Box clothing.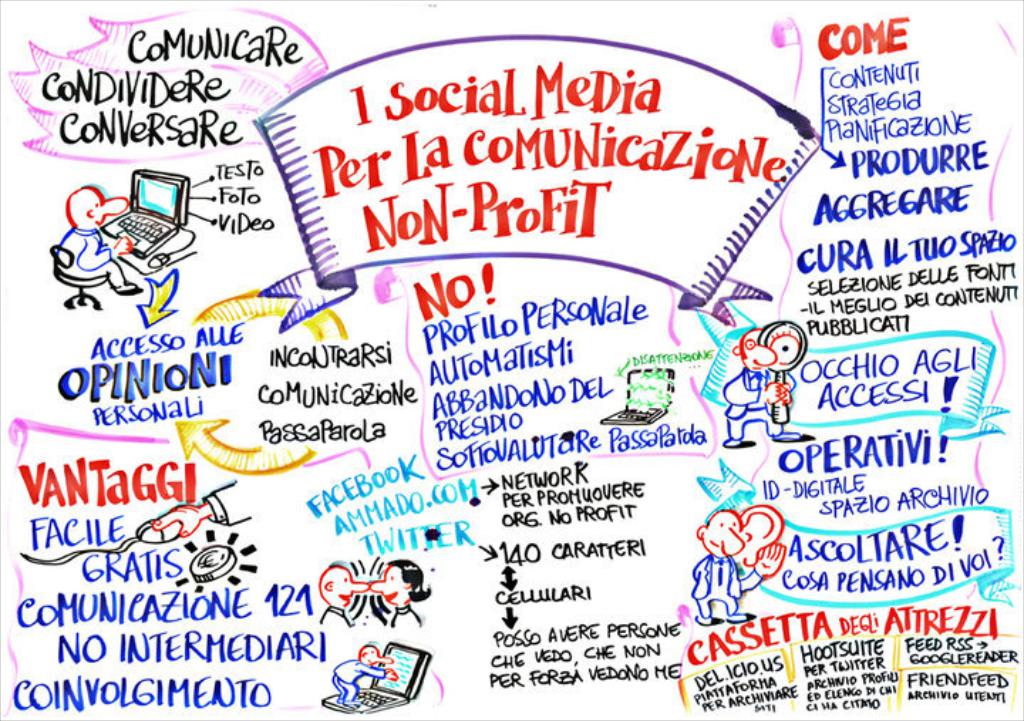
bbox(54, 226, 125, 294).
